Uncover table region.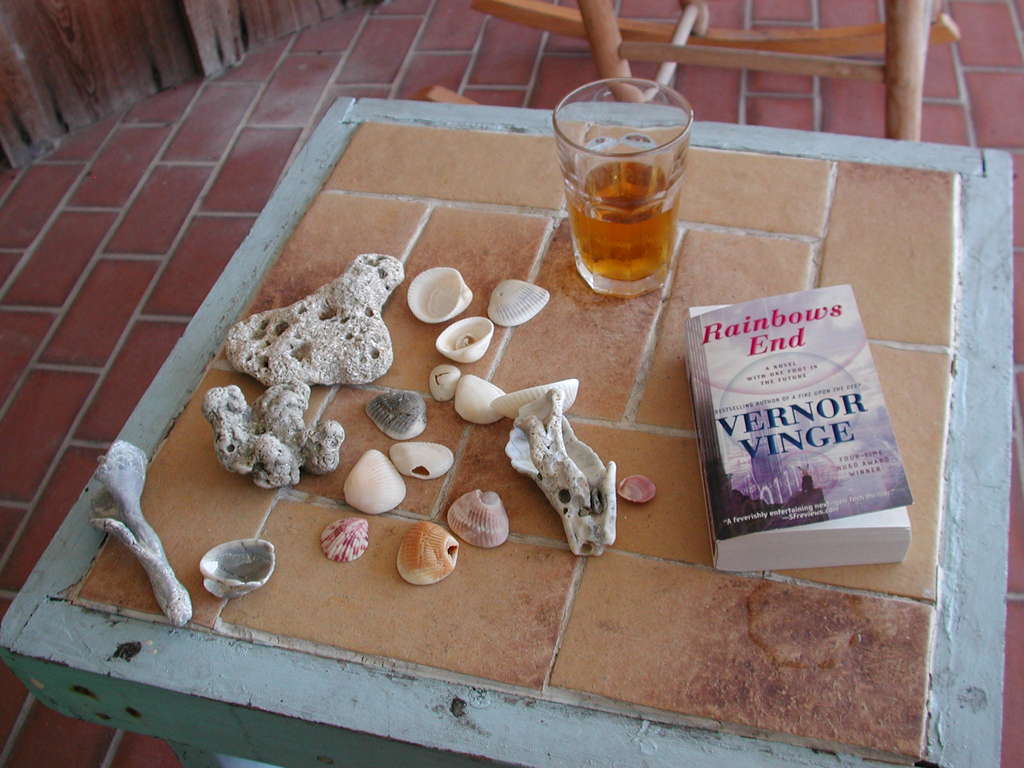
Uncovered: 38:126:949:767.
